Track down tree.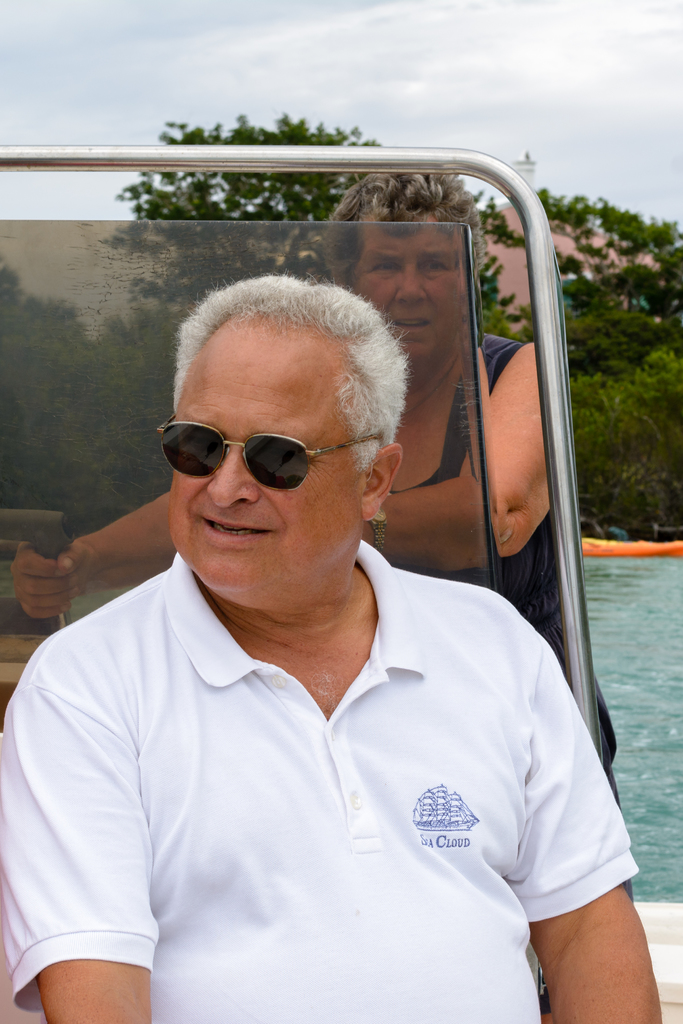
Tracked to BBox(120, 124, 542, 559).
